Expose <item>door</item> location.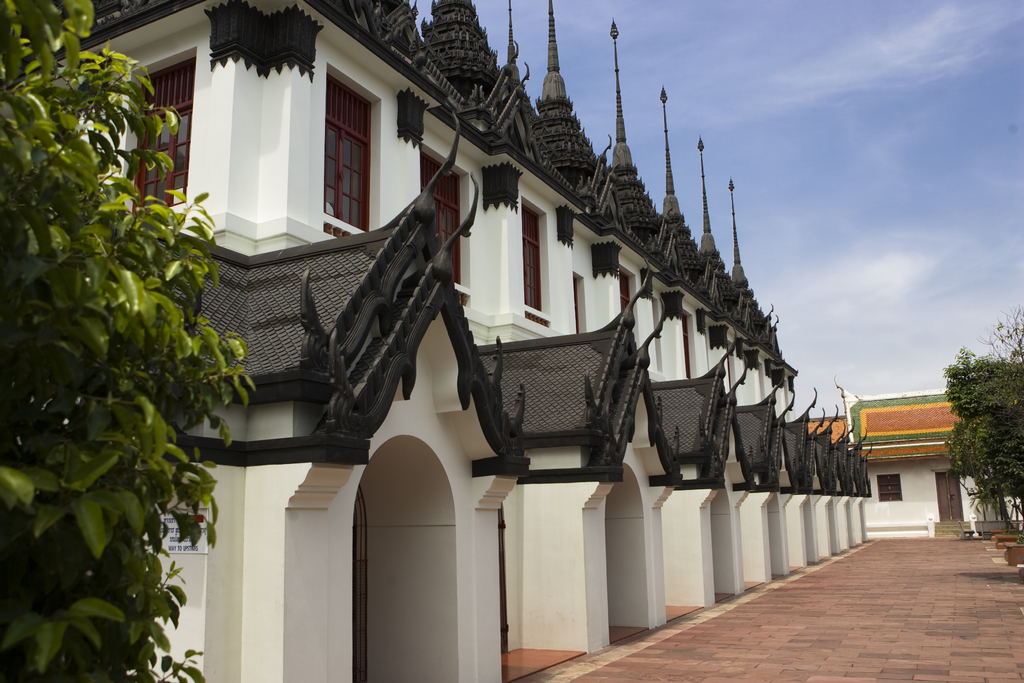
Exposed at x1=937 y1=473 x2=968 y2=524.
